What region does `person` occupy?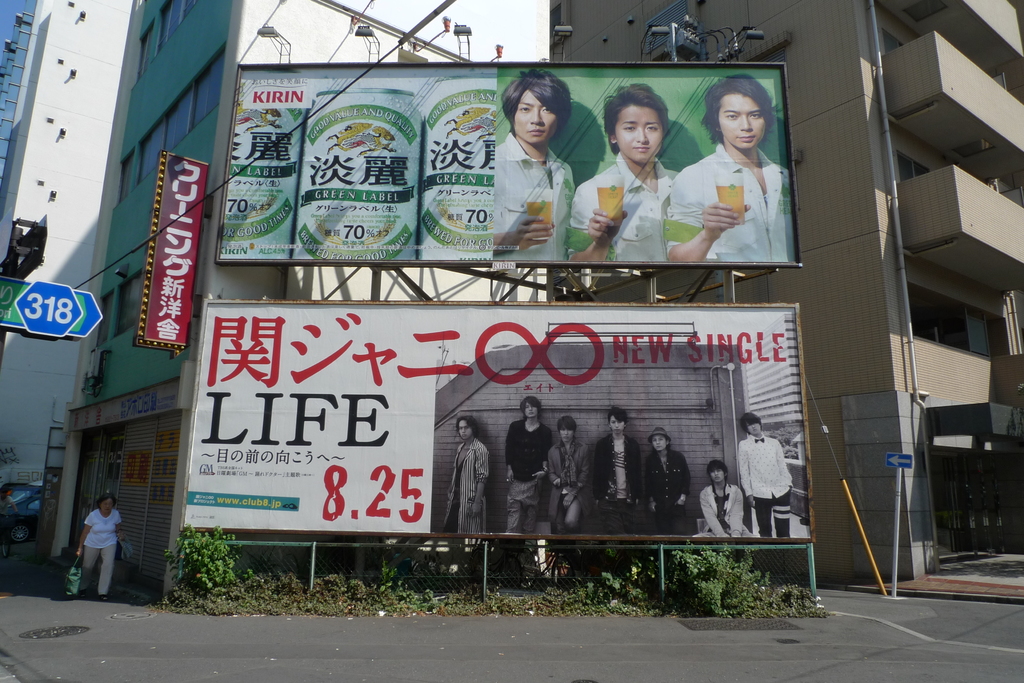
(74, 486, 127, 599).
